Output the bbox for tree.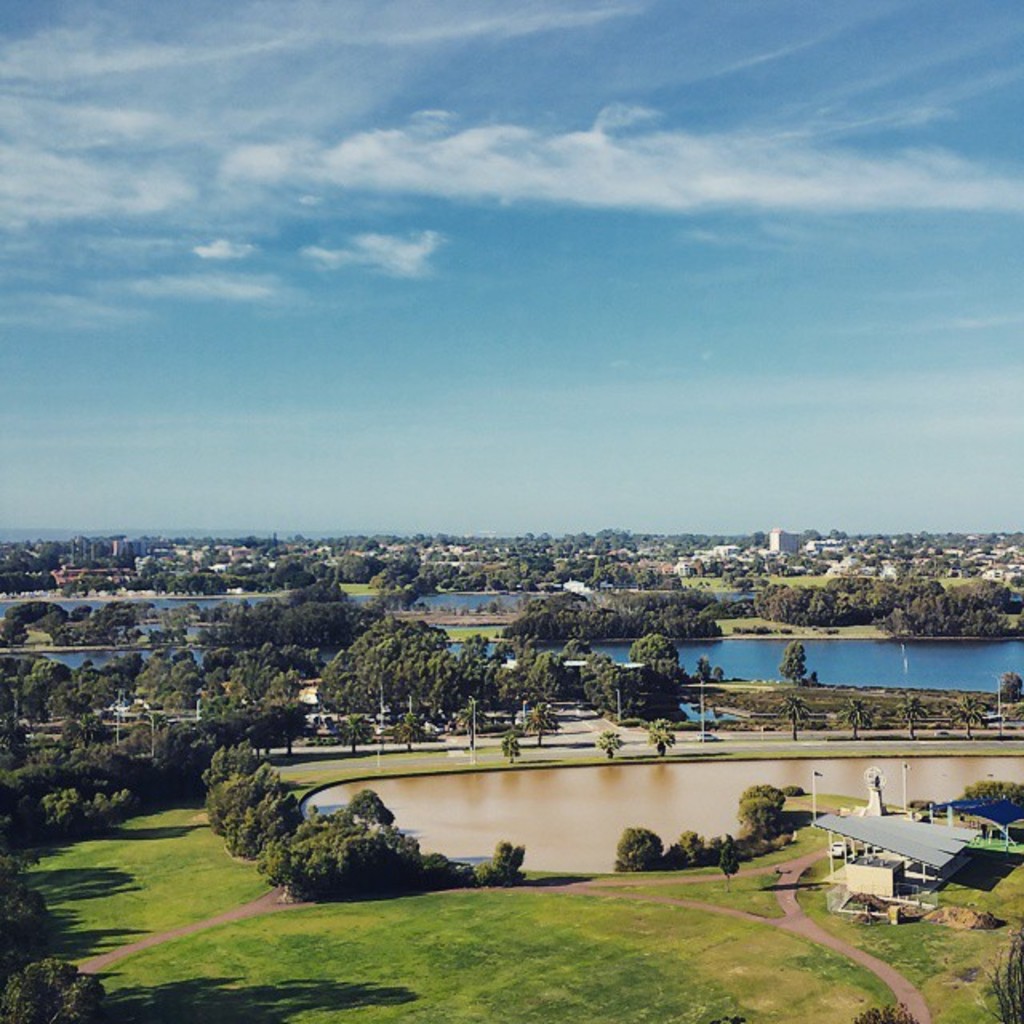
bbox=[597, 731, 627, 760].
